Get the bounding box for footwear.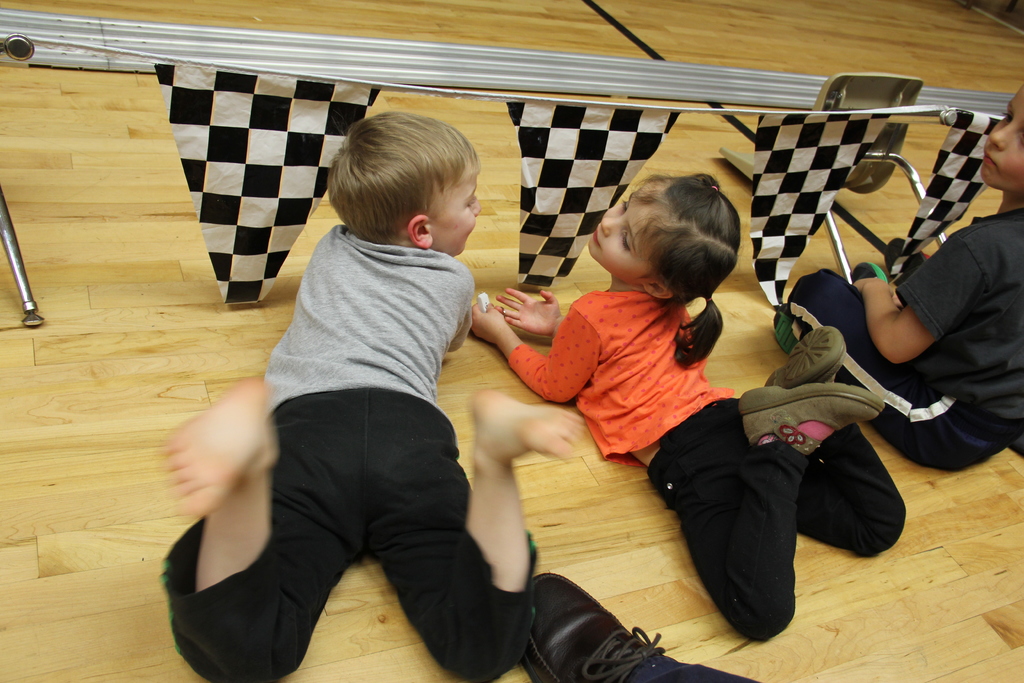
crop(502, 586, 689, 680).
